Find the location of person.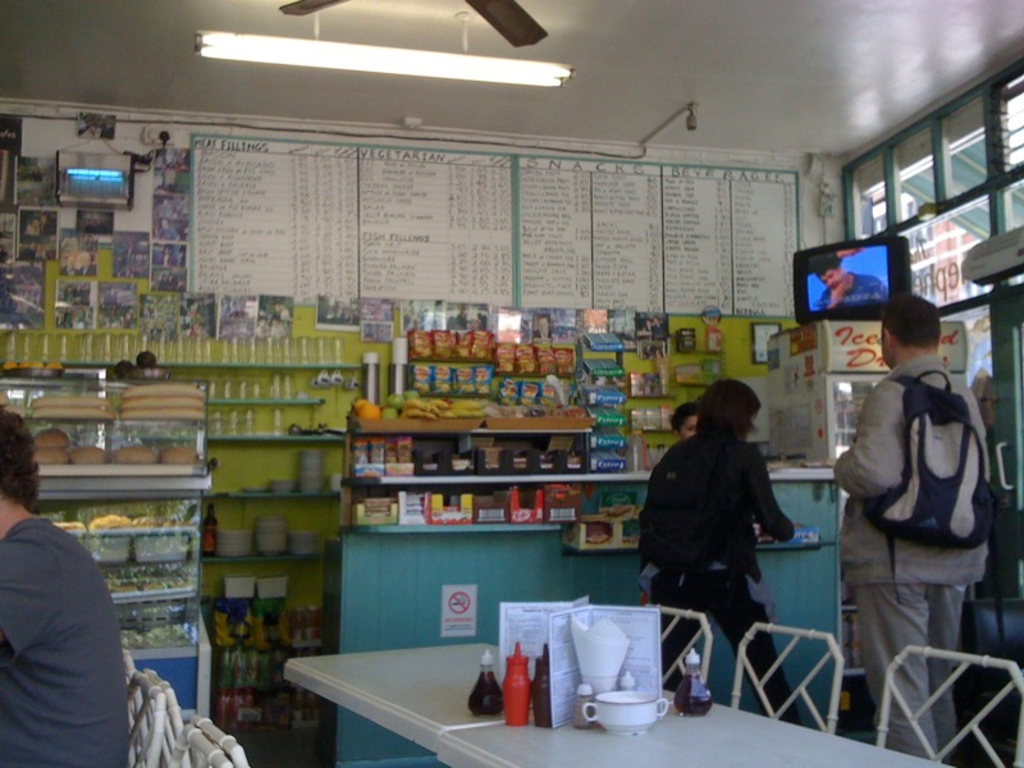
Location: 634/374/800/723.
